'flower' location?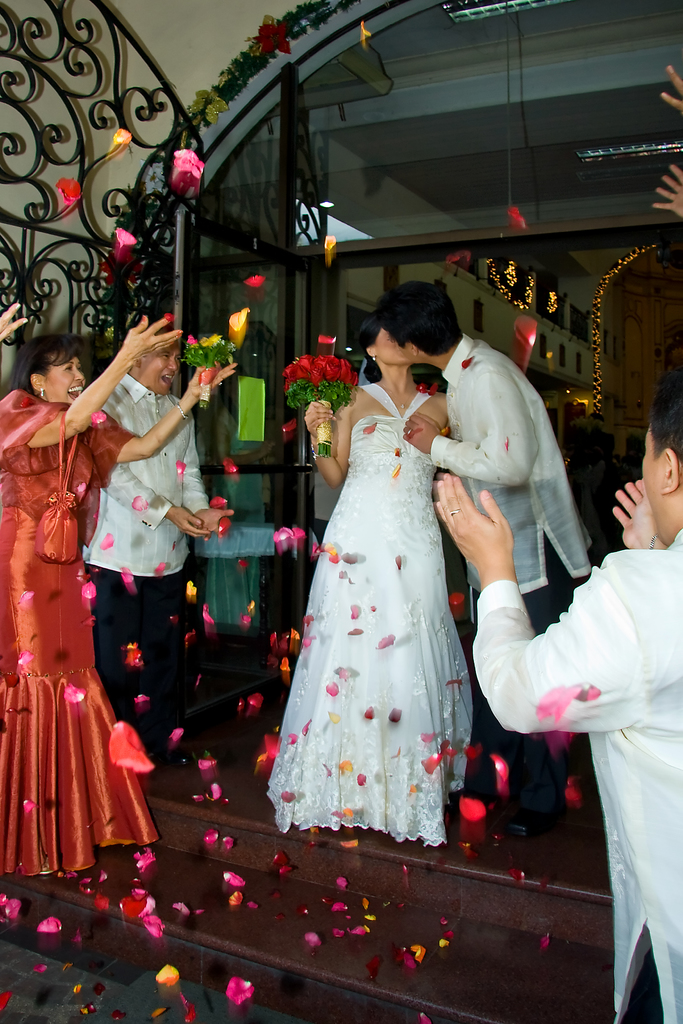
122:564:138:584
